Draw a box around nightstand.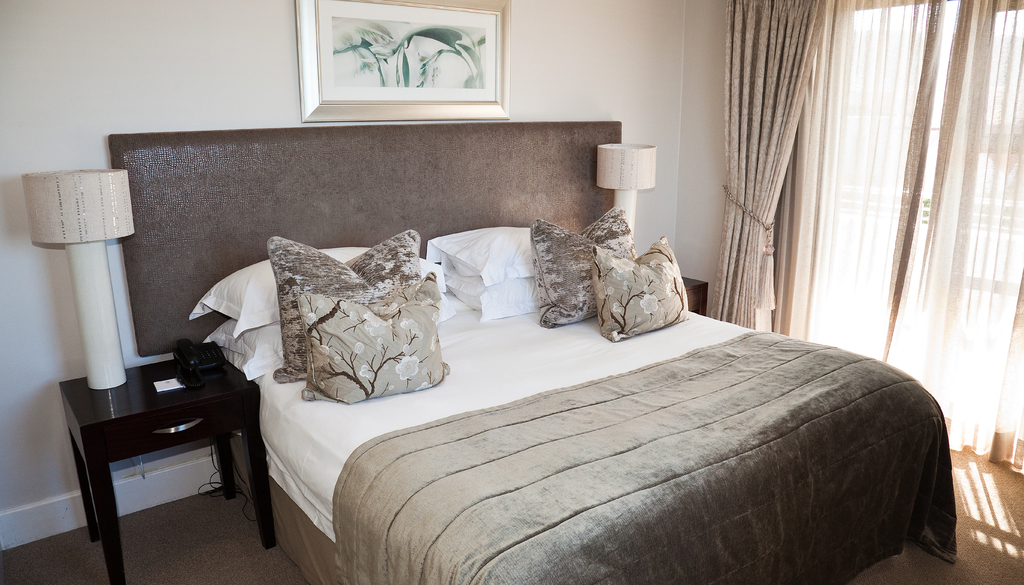
l=627, t=246, r=709, b=307.
